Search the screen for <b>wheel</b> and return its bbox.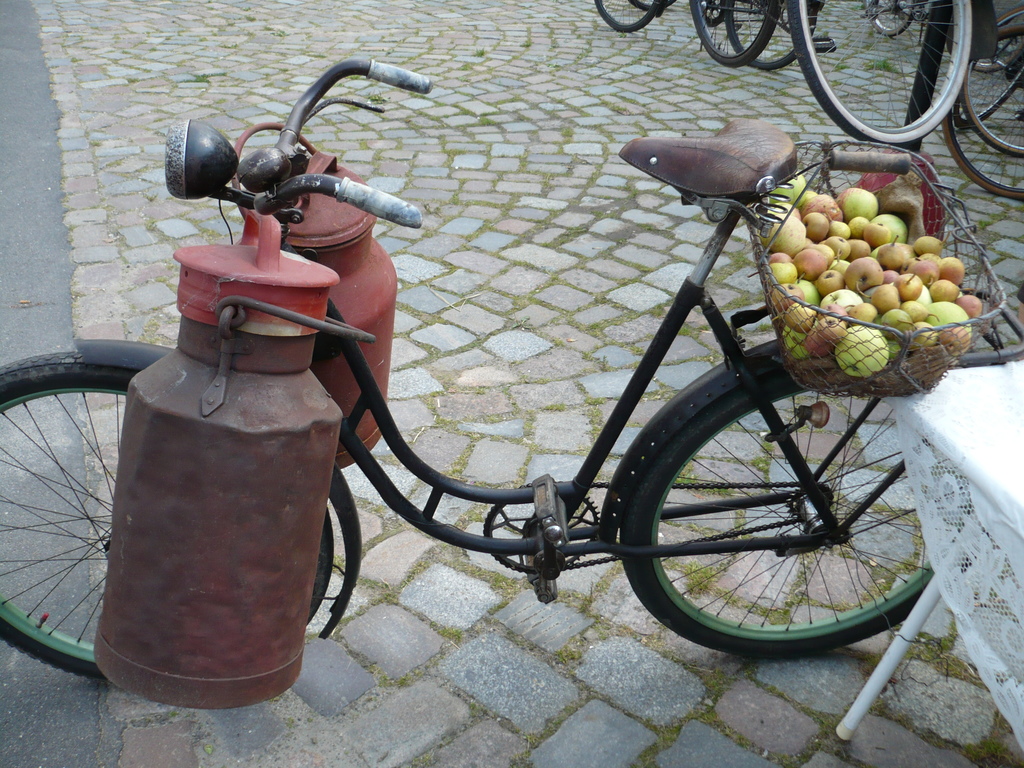
Found: 787,0,970,150.
